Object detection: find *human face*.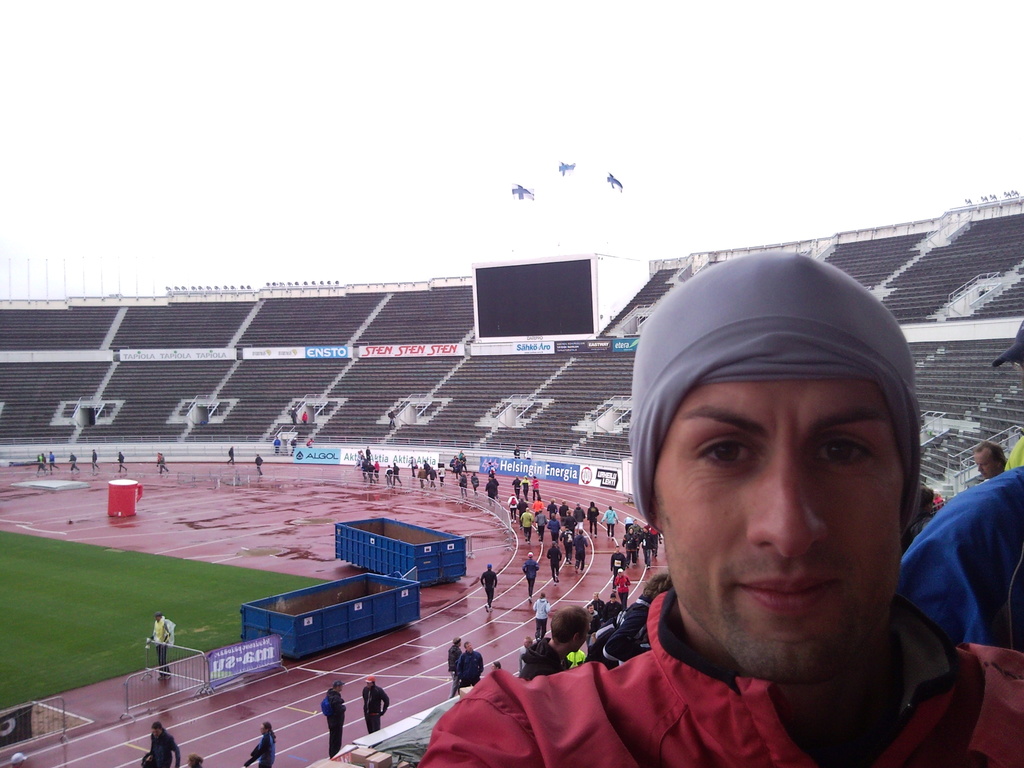
bbox=(973, 446, 998, 475).
